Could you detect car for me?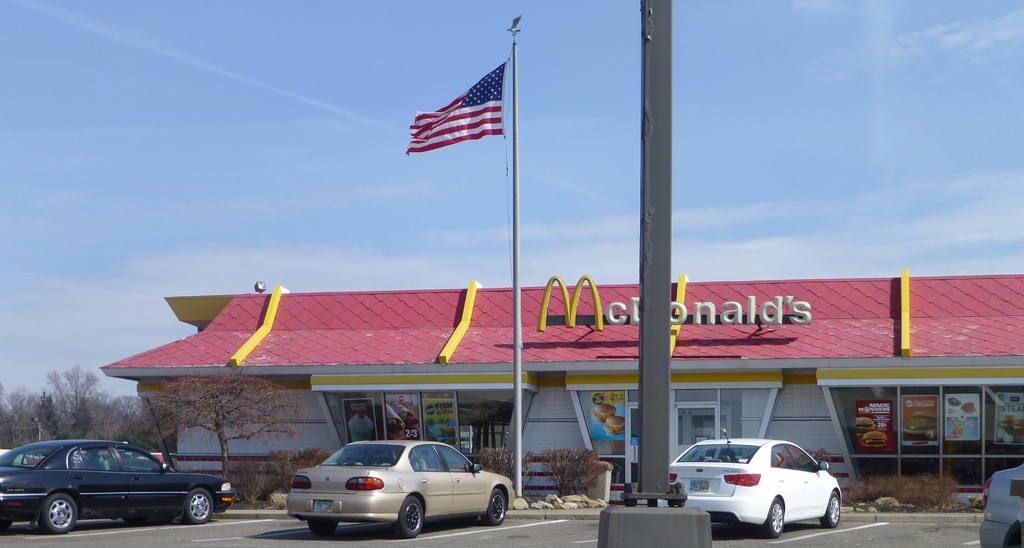
Detection result: 661, 437, 846, 538.
